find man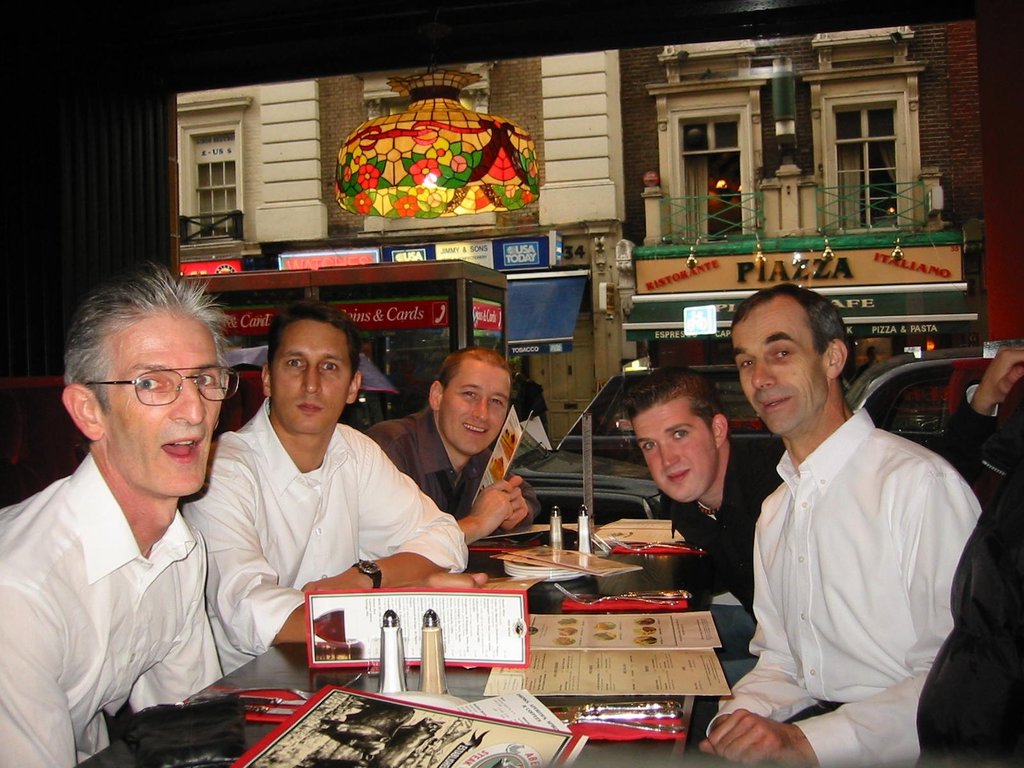
608/362/805/718
